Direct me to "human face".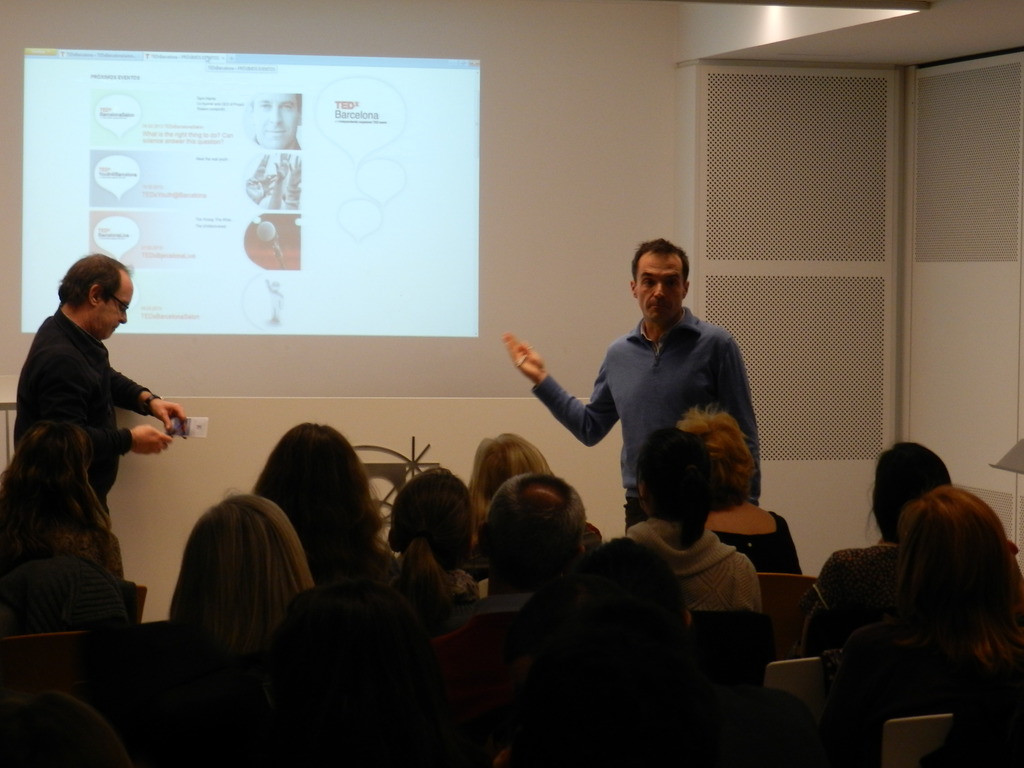
Direction: bbox=(95, 279, 134, 335).
